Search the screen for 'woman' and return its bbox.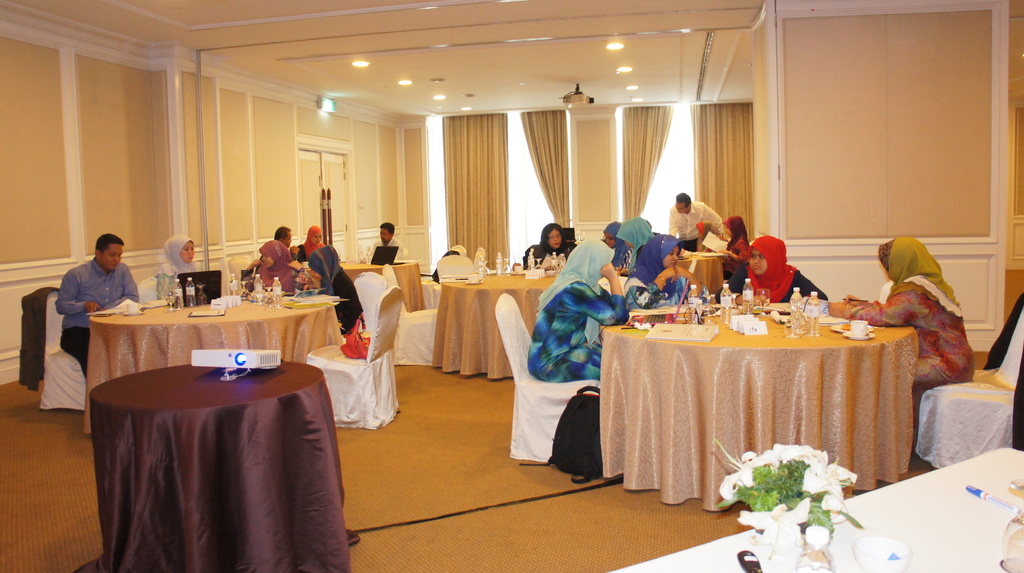
Found: [x1=829, y1=238, x2=973, y2=403].
